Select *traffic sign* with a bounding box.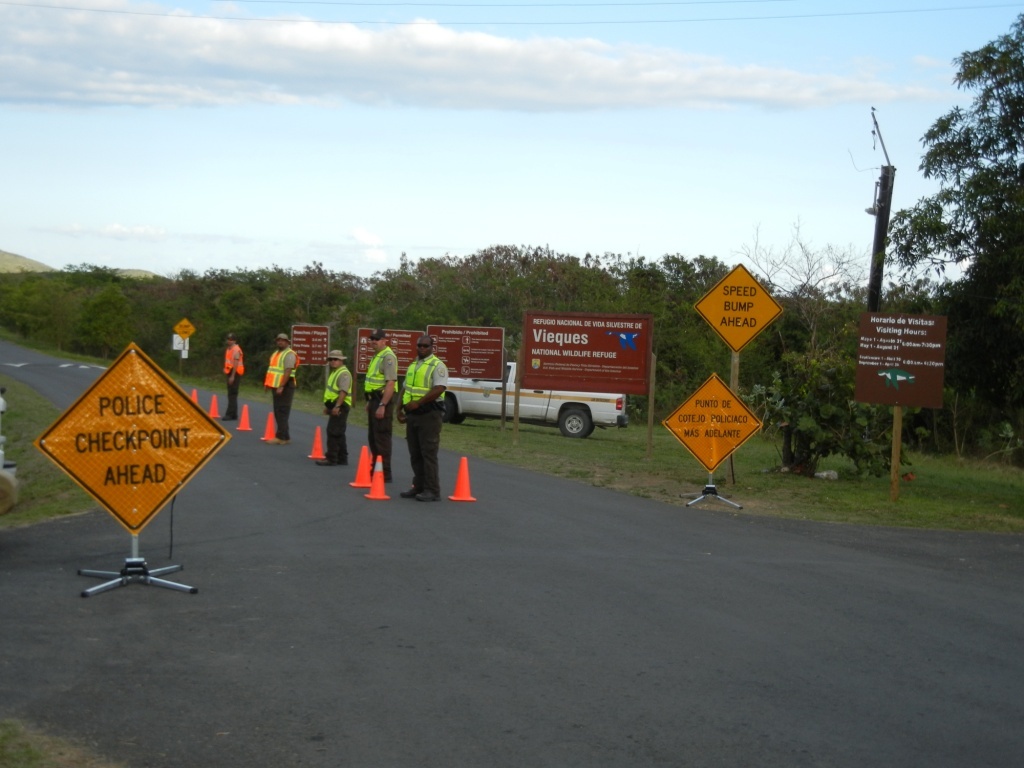
bbox(289, 327, 334, 368).
